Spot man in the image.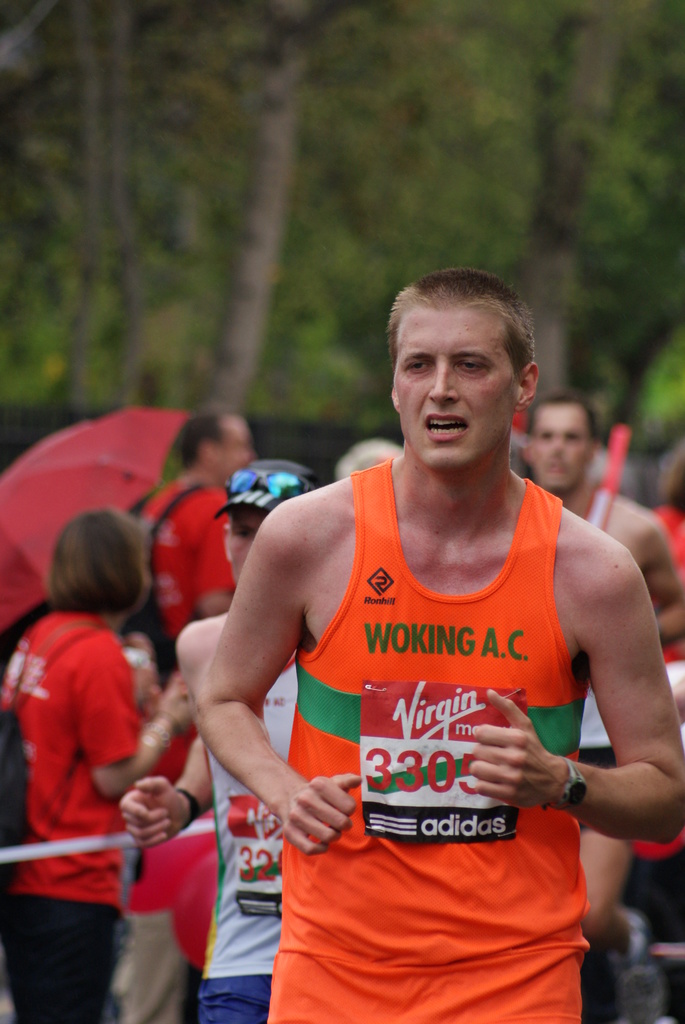
man found at bbox(135, 411, 257, 683).
